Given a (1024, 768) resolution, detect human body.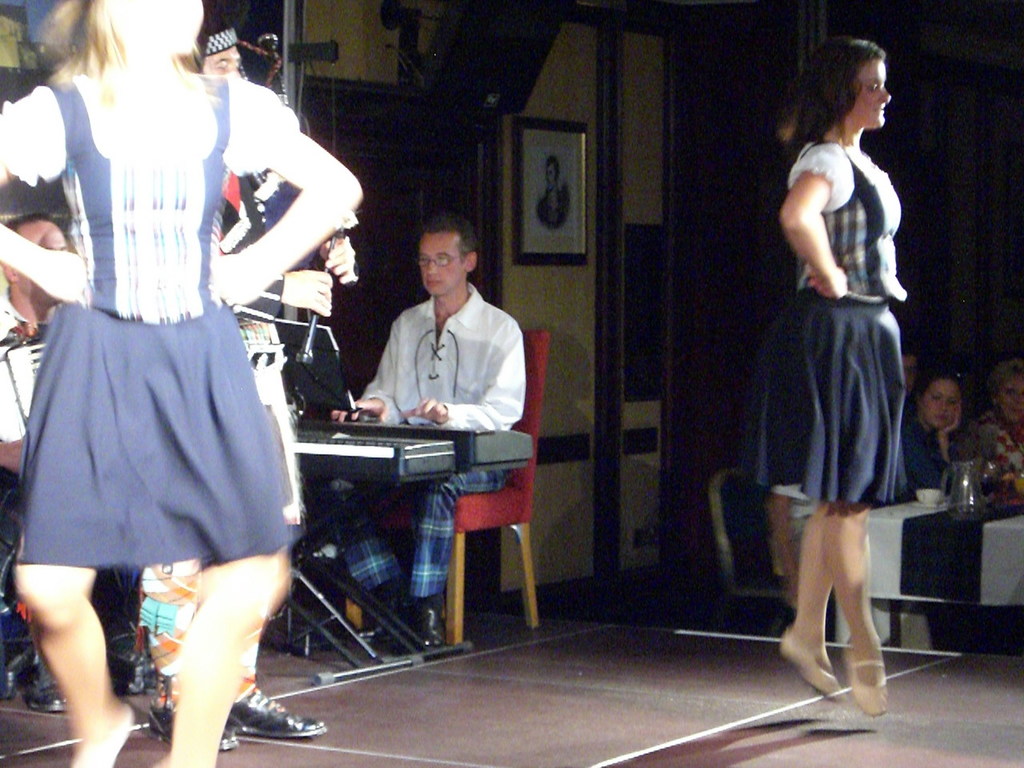
903:366:957:499.
